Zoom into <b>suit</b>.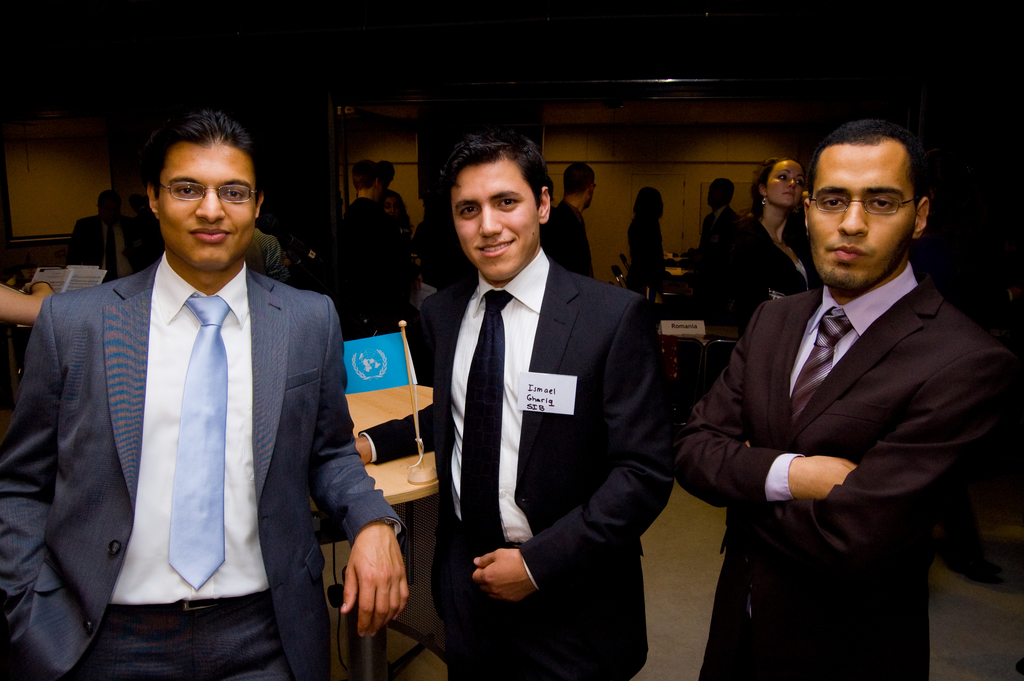
Zoom target: locate(682, 162, 1008, 657).
